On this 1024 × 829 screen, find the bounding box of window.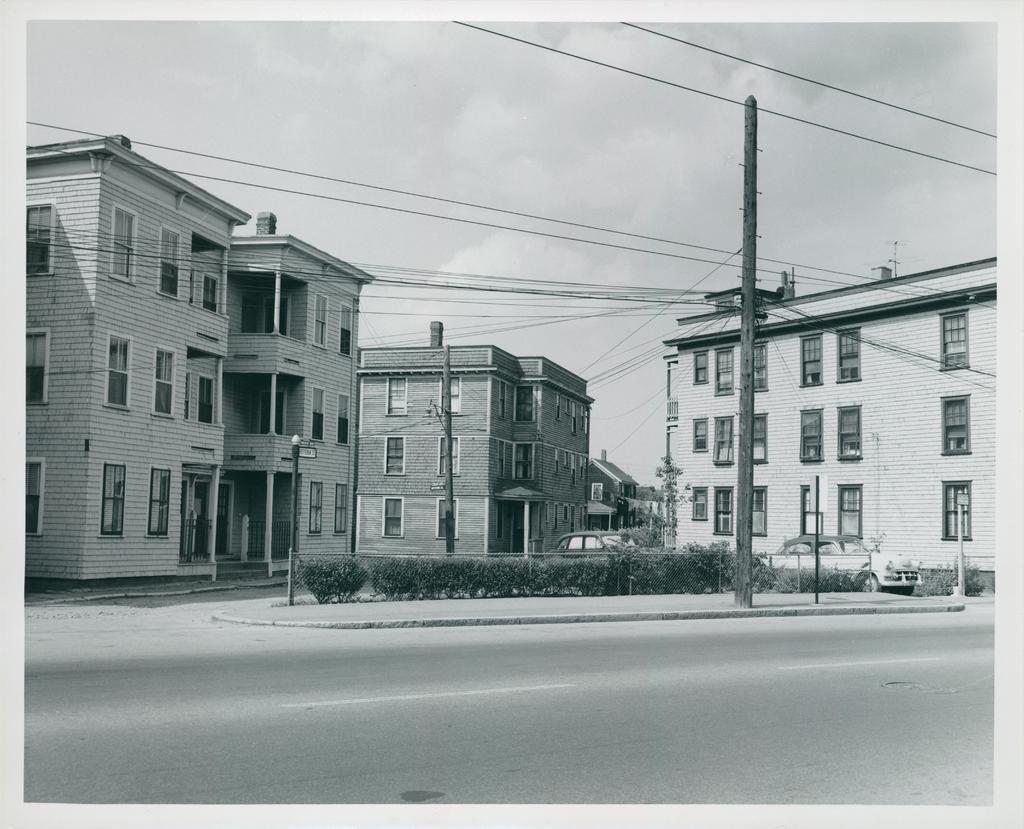
Bounding box: locate(556, 456, 558, 473).
